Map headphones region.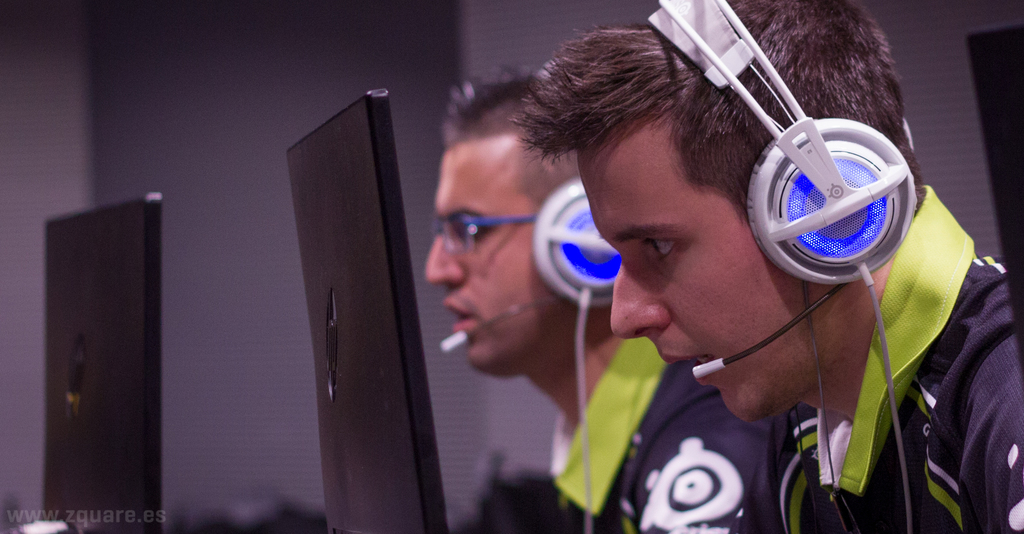
Mapped to rect(438, 175, 620, 533).
